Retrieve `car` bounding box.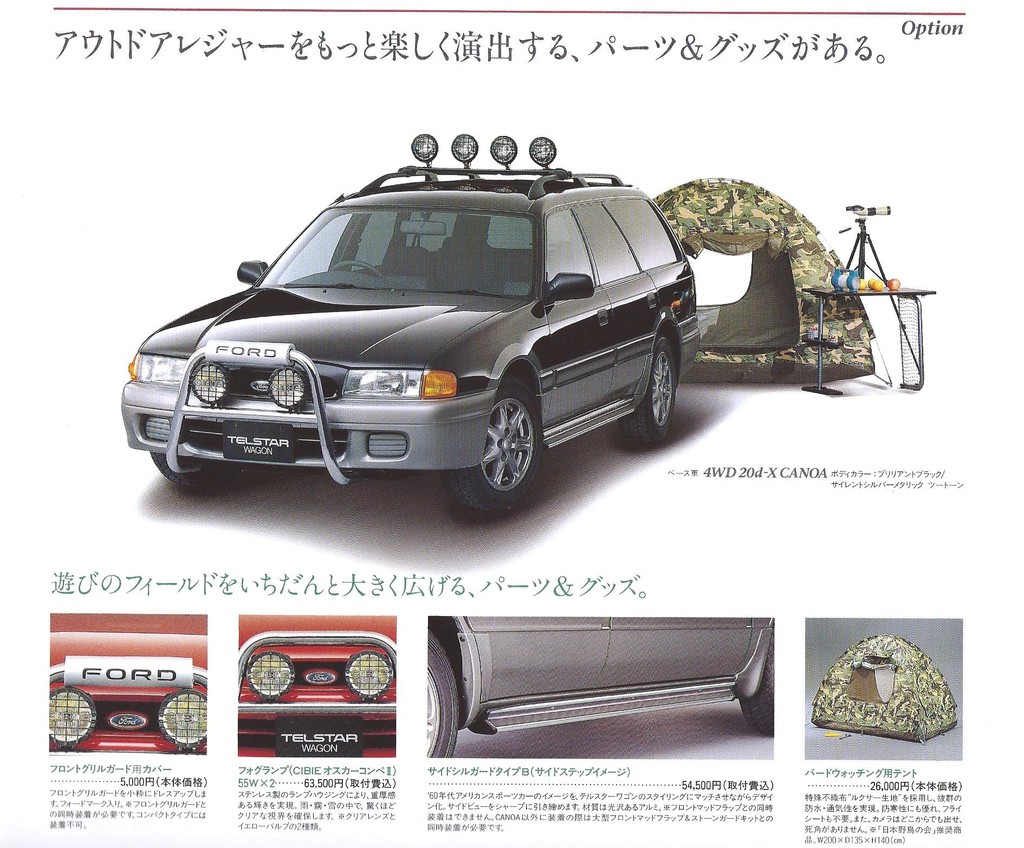
Bounding box: region(424, 613, 772, 758).
